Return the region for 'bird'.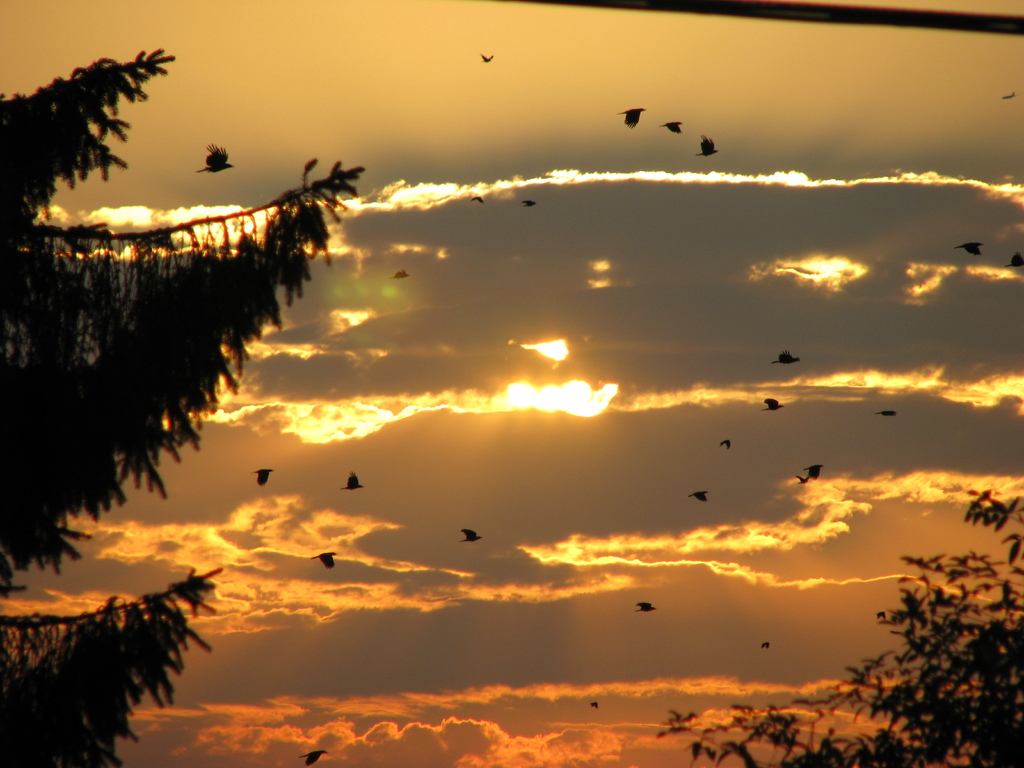
(877, 408, 896, 417).
